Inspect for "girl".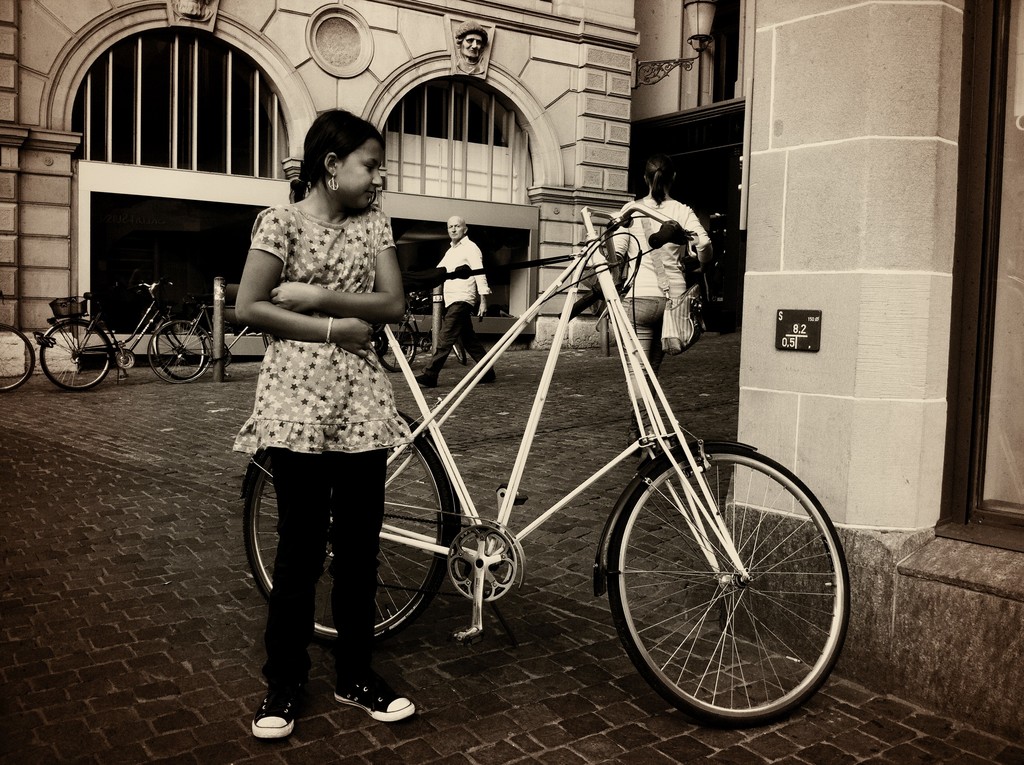
Inspection: (left=226, top=108, right=419, bottom=739).
